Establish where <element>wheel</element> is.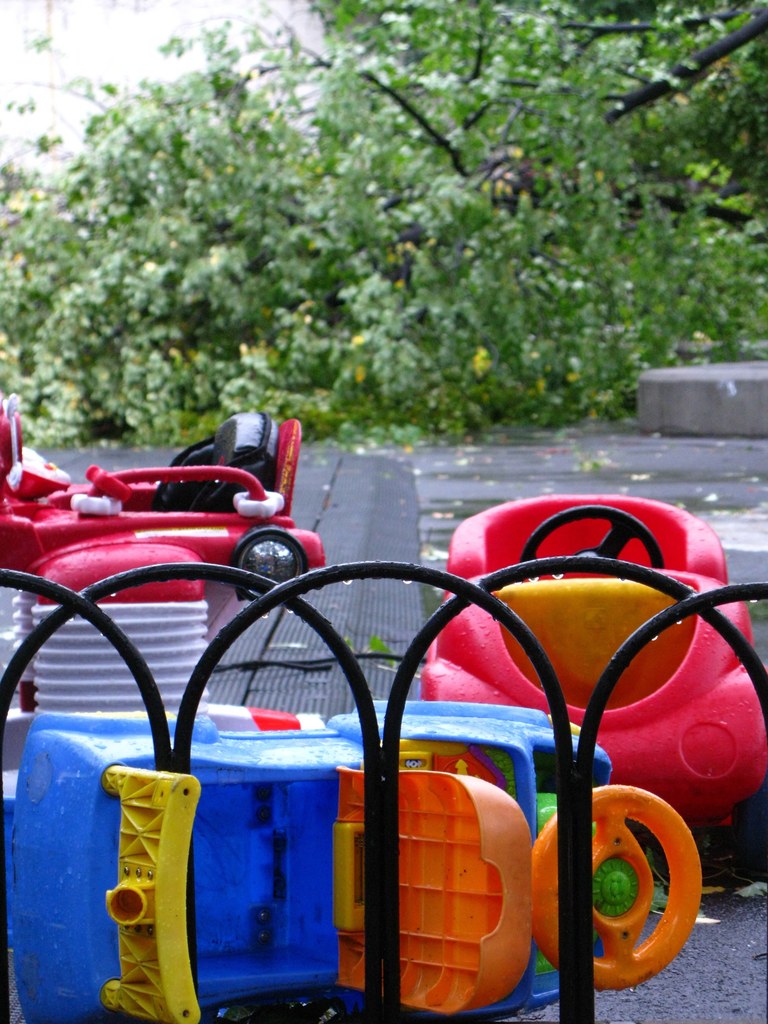
Established at x1=511, y1=505, x2=668, y2=586.
